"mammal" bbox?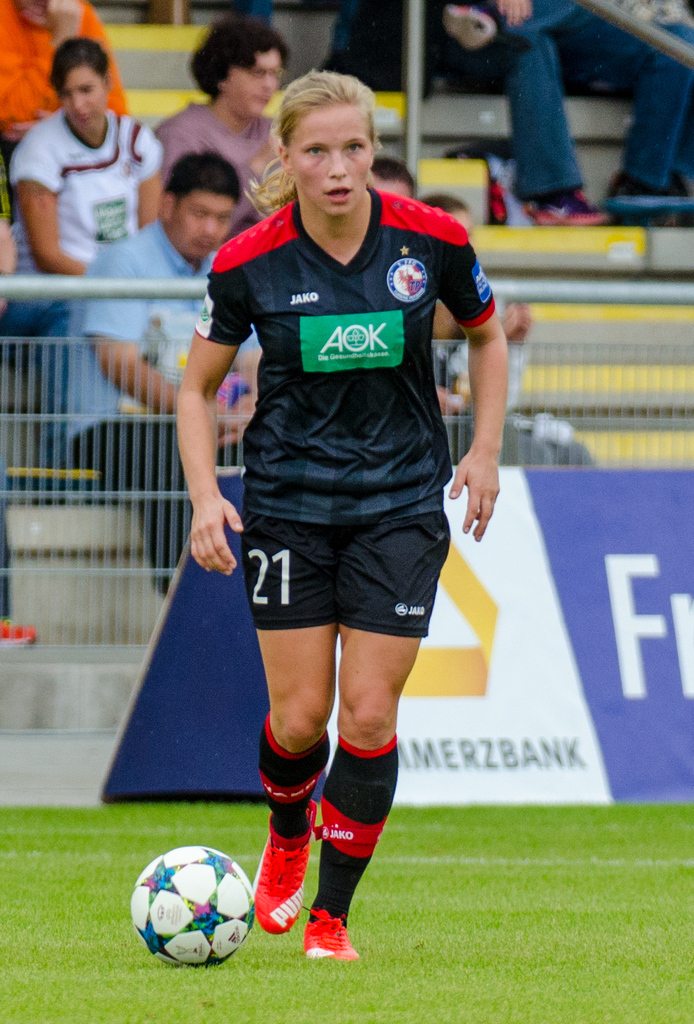
Rect(573, 0, 693, 227)
